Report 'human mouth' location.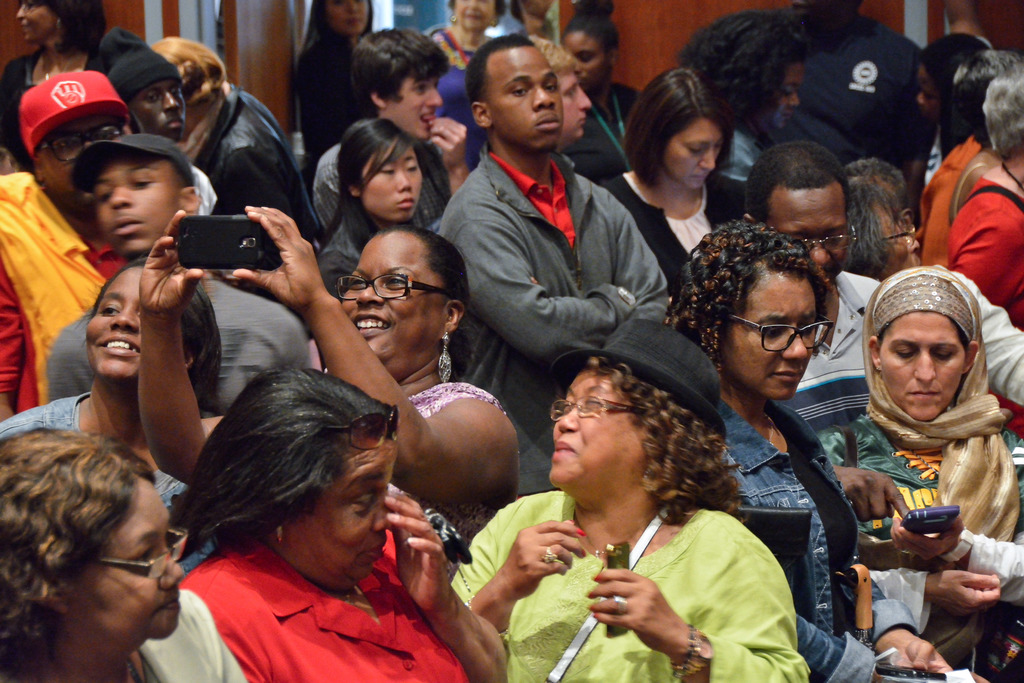
Report: [x1=397, y1=195, x2=417, y2=211].
